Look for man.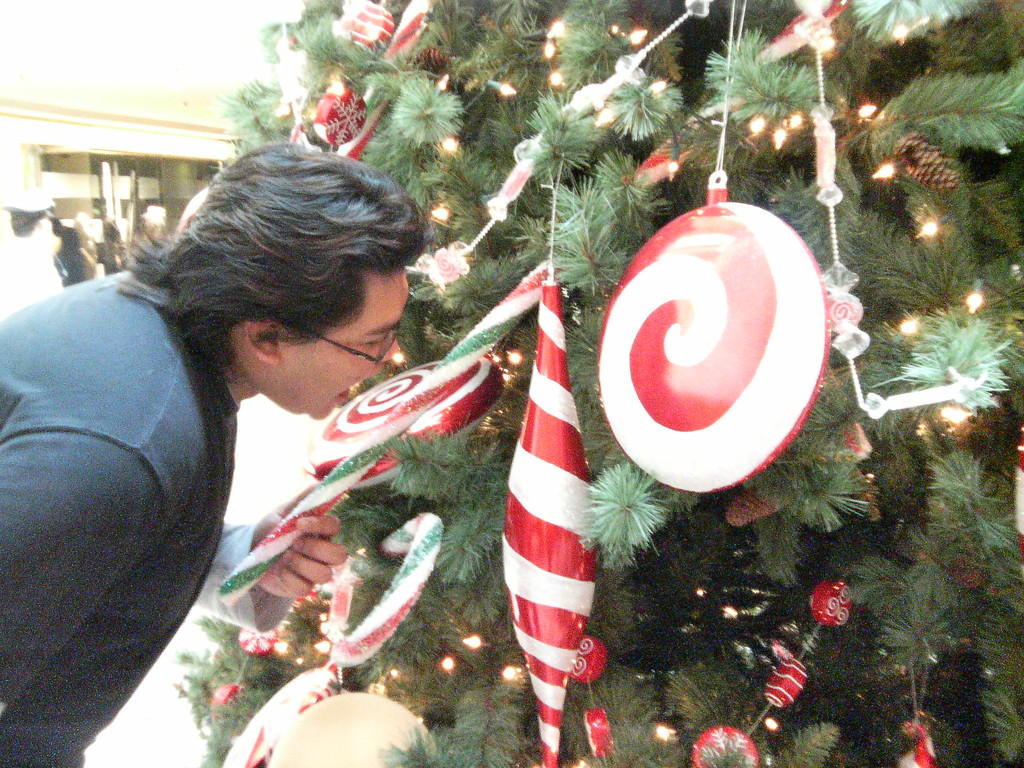
Found: 15:164:438:717.
